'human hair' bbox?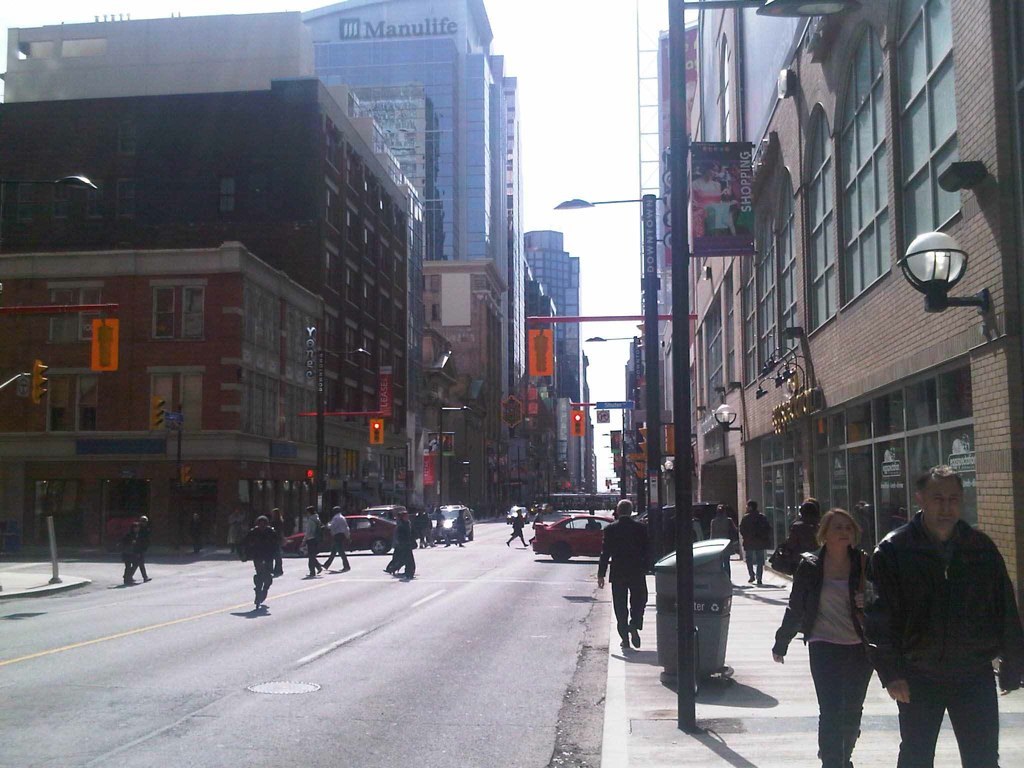
rect(254, 513, 268, 527)
